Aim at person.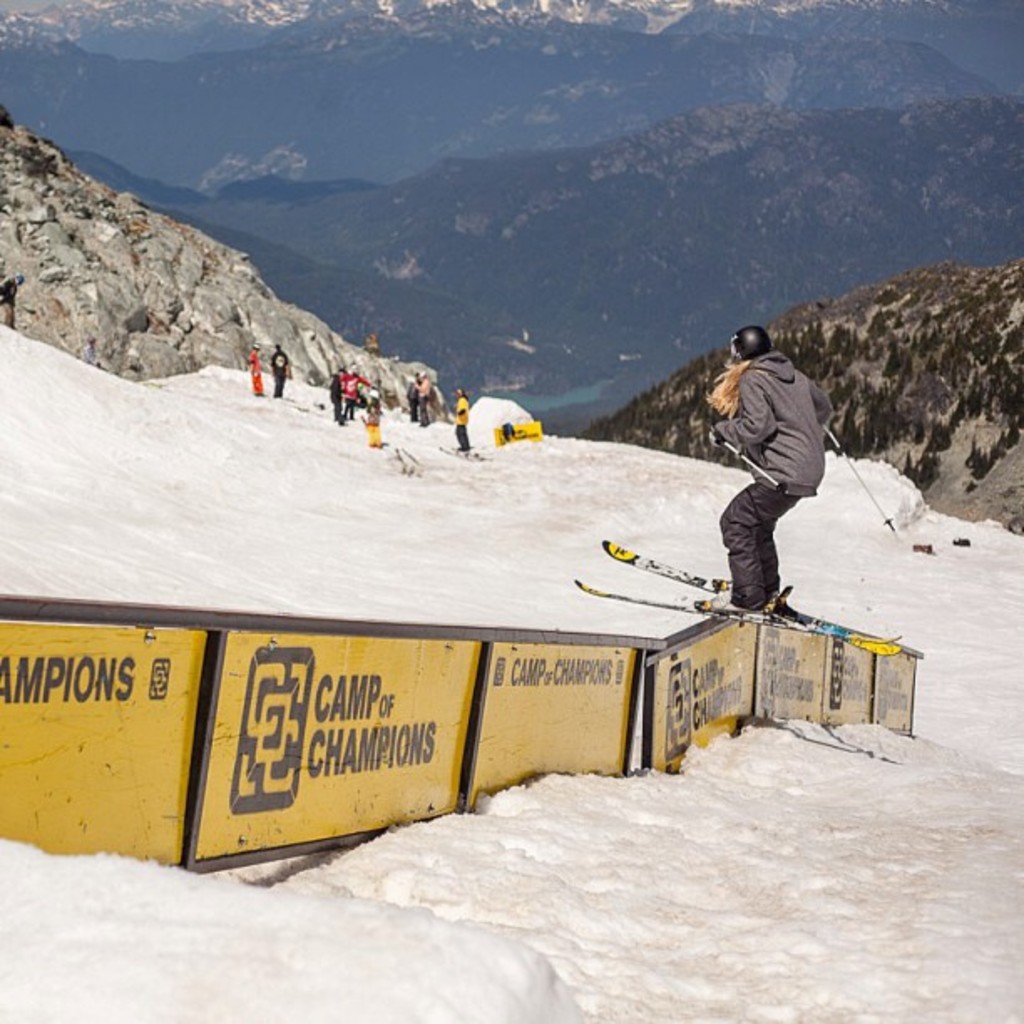
Aimed at BBox(412, 373, 433, 433).
